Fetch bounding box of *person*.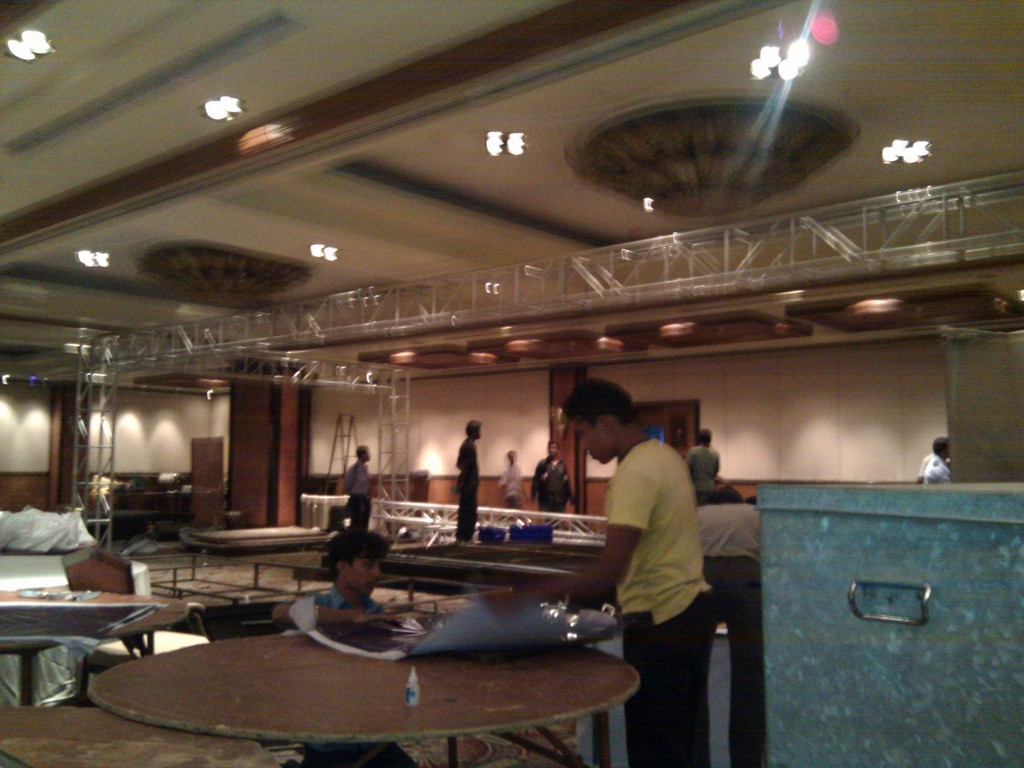
Bbox: (700,484,762,767).
